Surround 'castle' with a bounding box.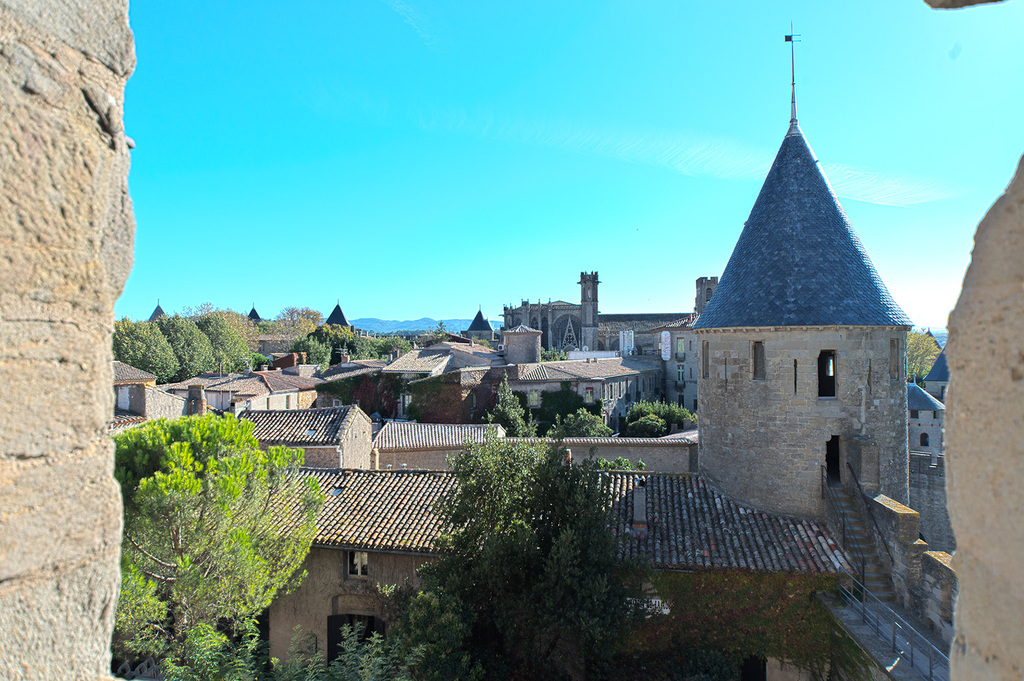
[140,294,166,322].
